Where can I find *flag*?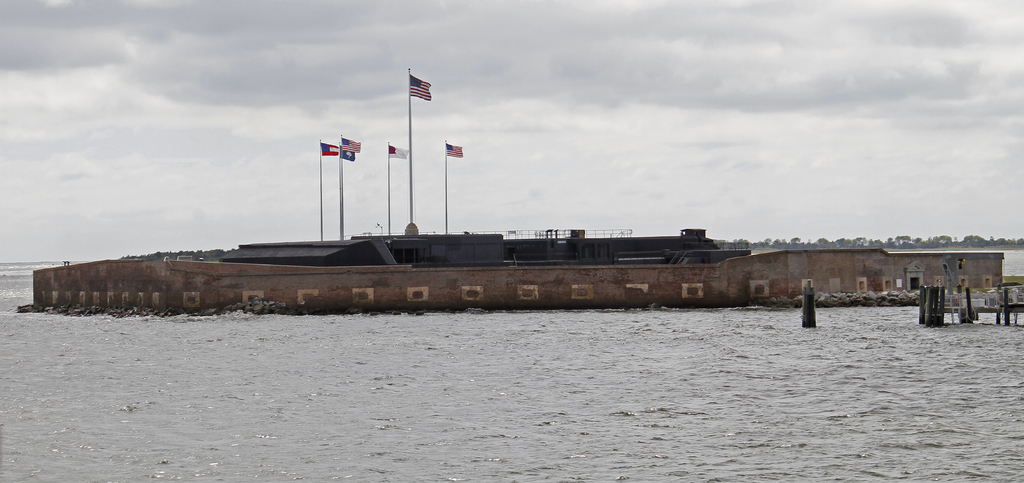
You can find it at [339, 143, 356, 163].
